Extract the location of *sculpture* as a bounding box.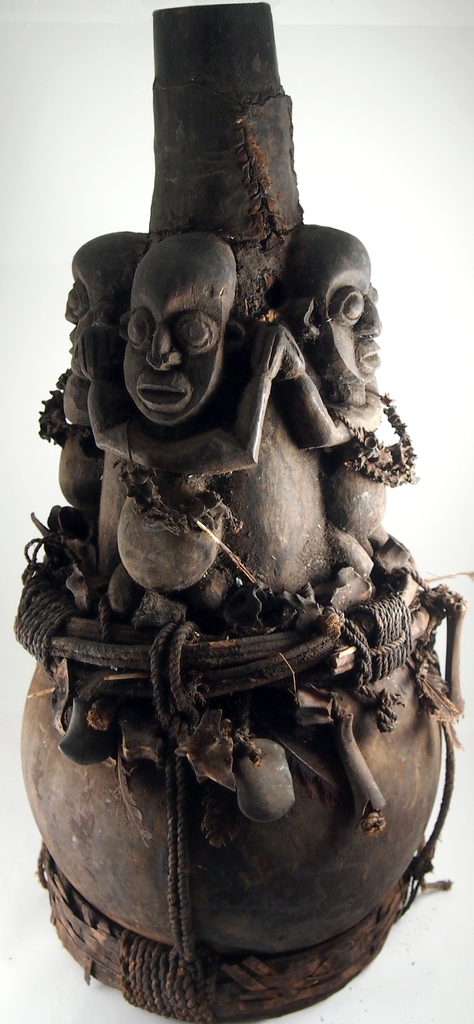
l=17, t=232, r=146, b=762.
